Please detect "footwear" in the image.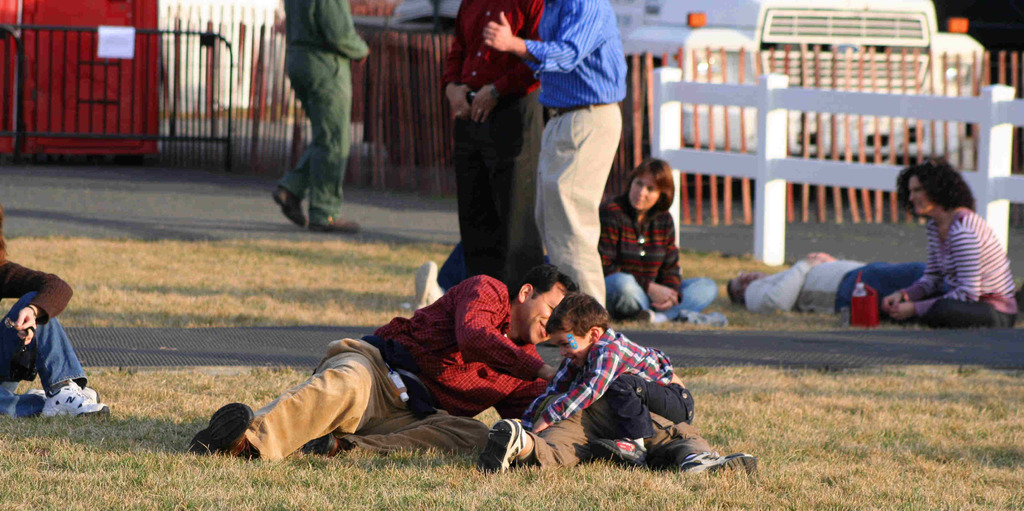
[x1=598, y1=439, x2=650, y2=467].
